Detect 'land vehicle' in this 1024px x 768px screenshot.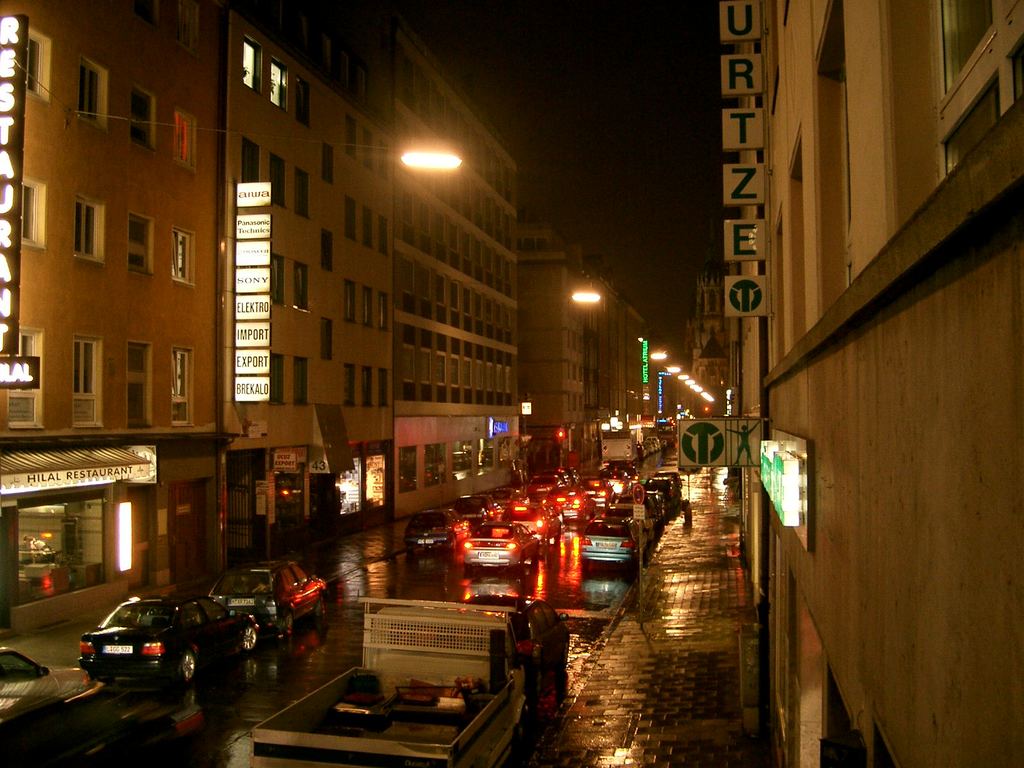
Detection: rect(635, 442, 648, 457).
